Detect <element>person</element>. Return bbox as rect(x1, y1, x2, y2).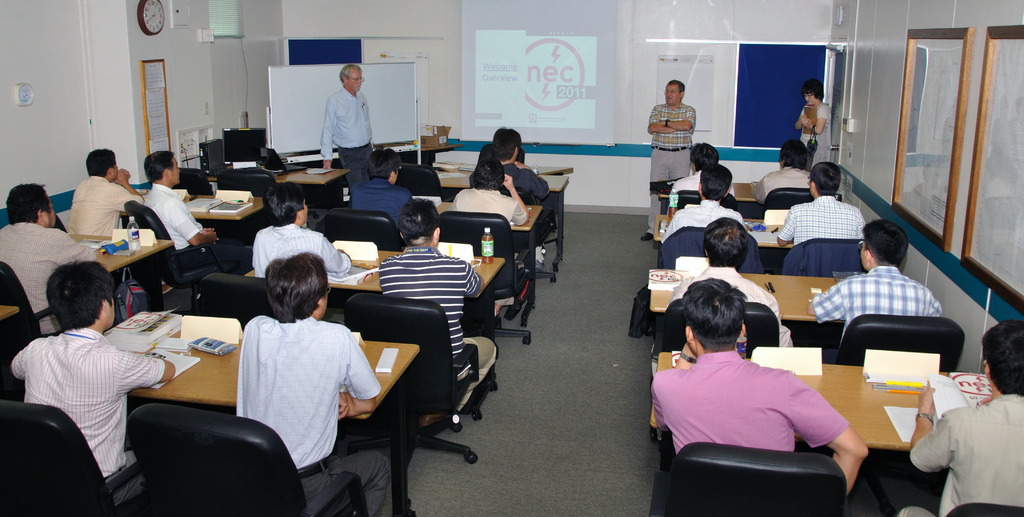
rect(448, 158, 531, 224).
